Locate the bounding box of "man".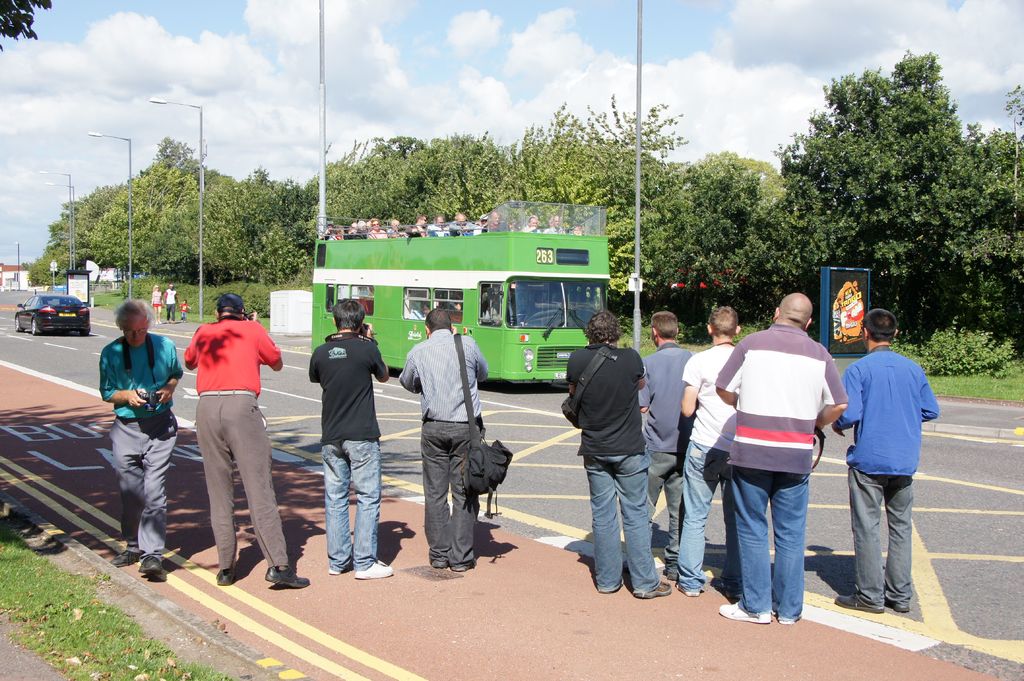
Bounding box: 631:306:707:576.
